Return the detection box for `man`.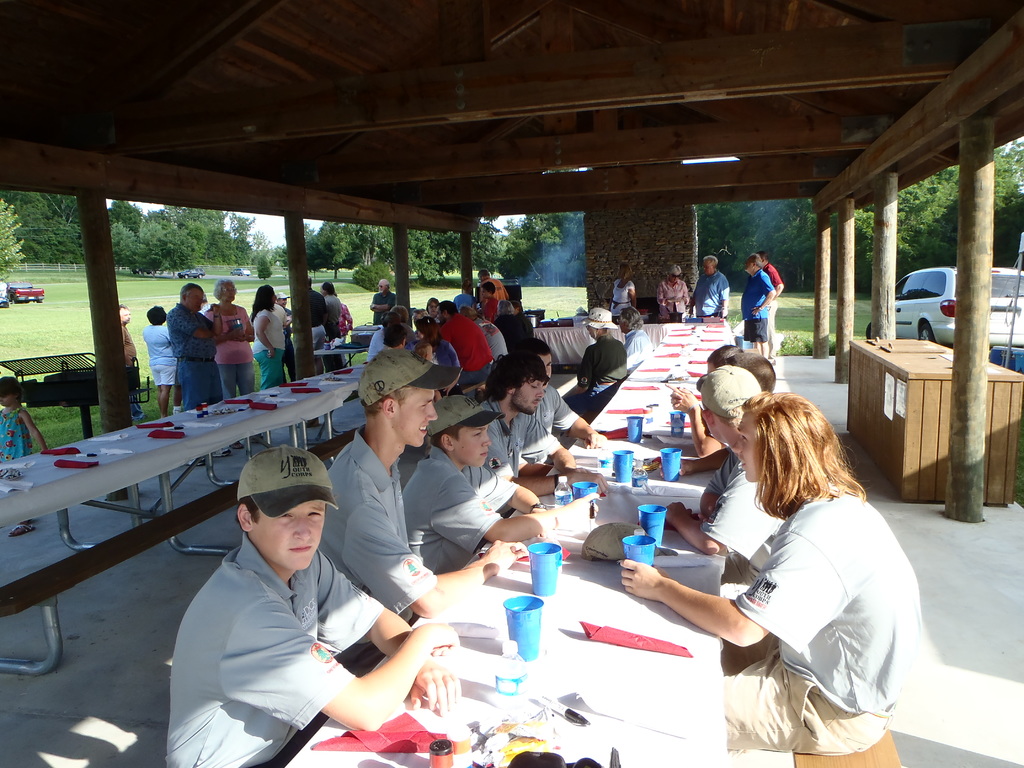
left=614, top=393, right=906, bottom=760.
